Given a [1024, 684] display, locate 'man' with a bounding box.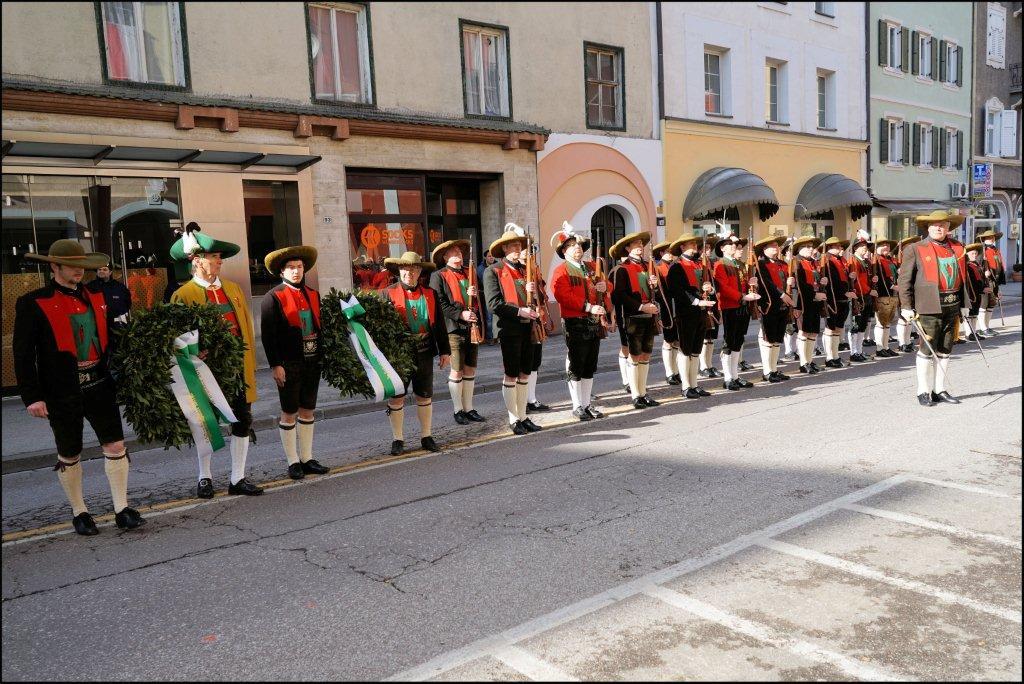
Located: select_region(606, 228, 666, 409).
